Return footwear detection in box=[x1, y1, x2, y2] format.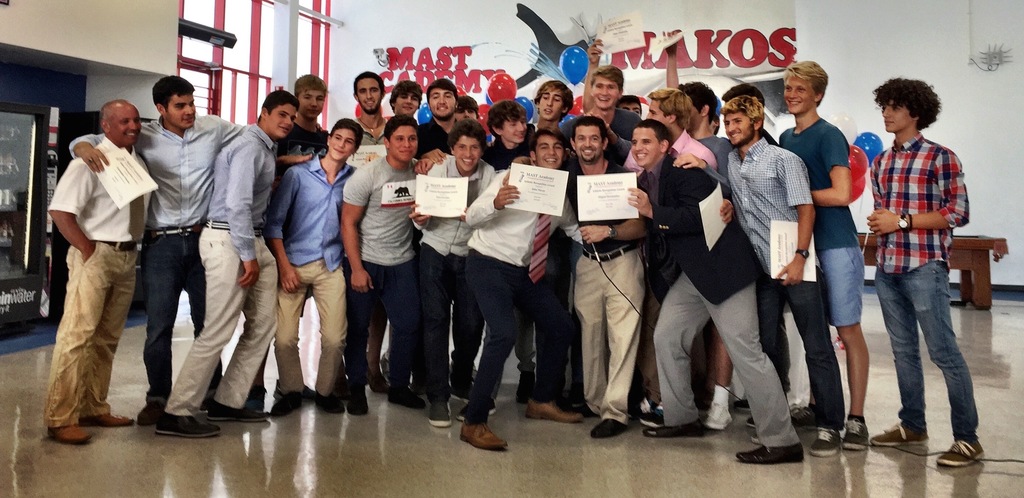
box=[213, 401, 253, 425].
